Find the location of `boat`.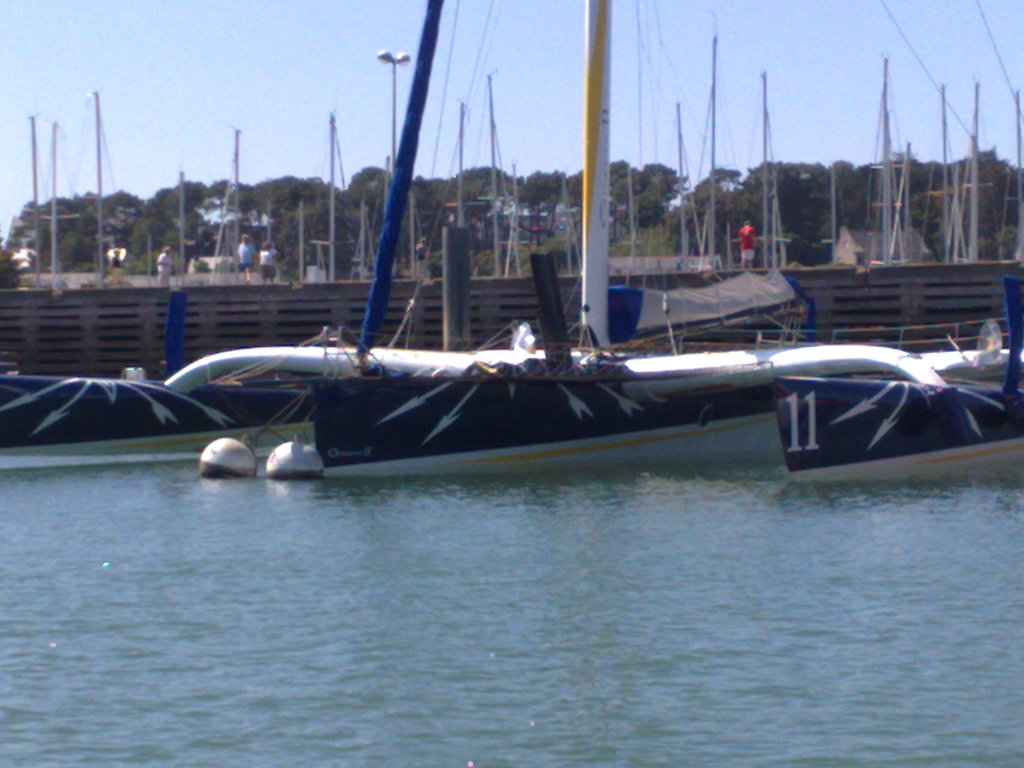
Location: 771:282:1021:491.
